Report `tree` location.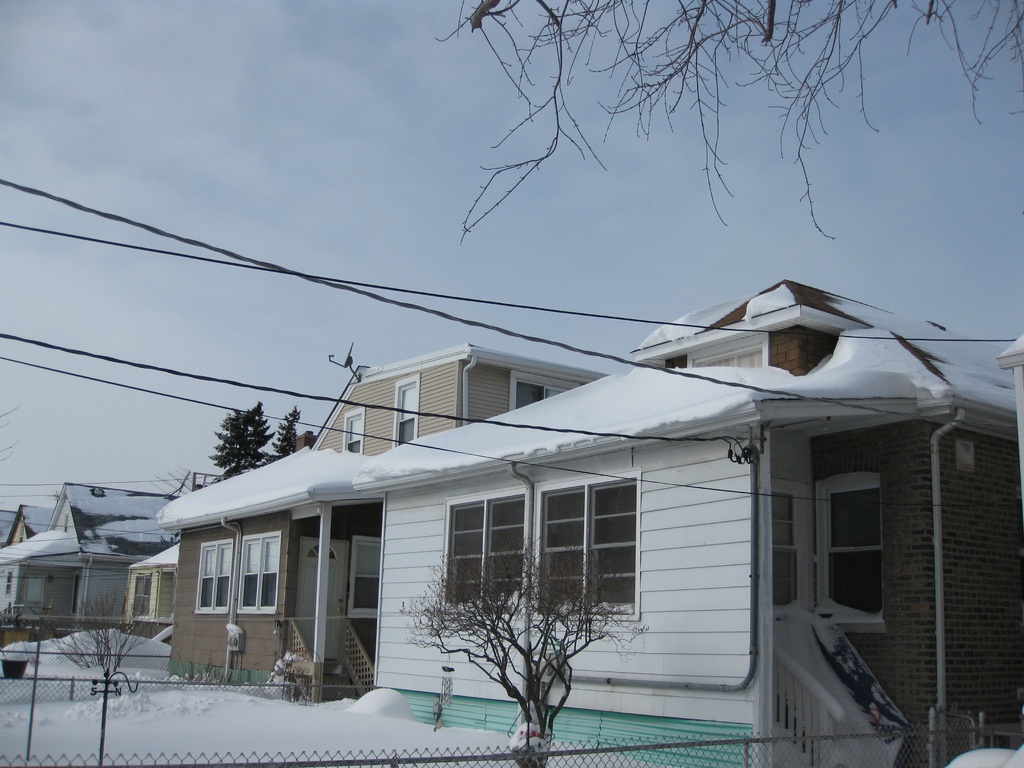
Report: crop(424, 2, 1023, 244).
